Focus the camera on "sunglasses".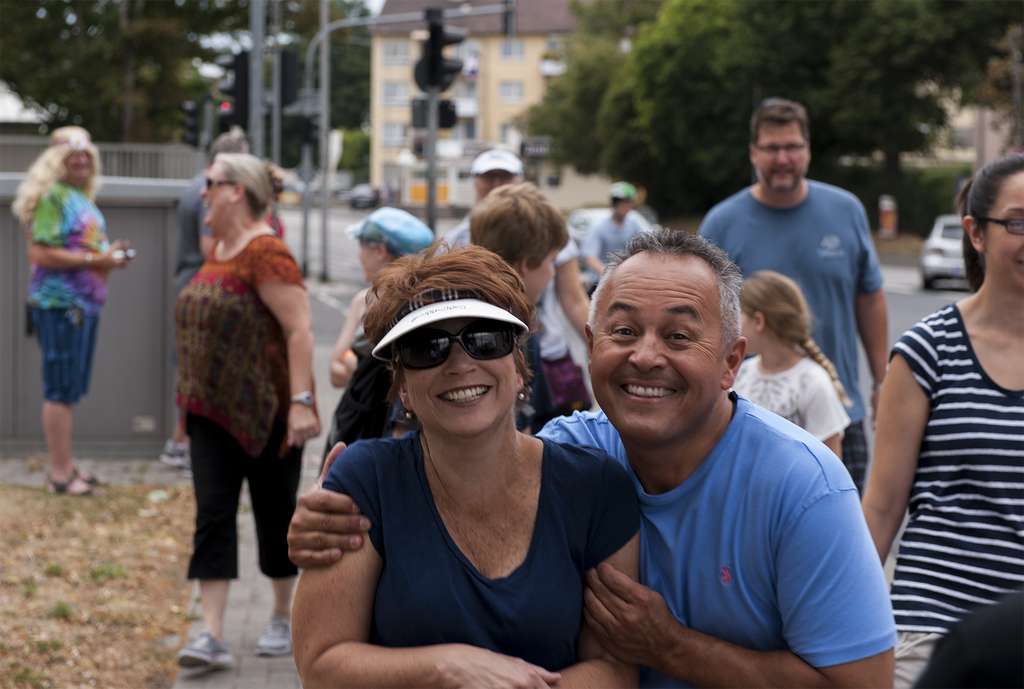
Focus region: l=203, t=176, r=236, b=190.
